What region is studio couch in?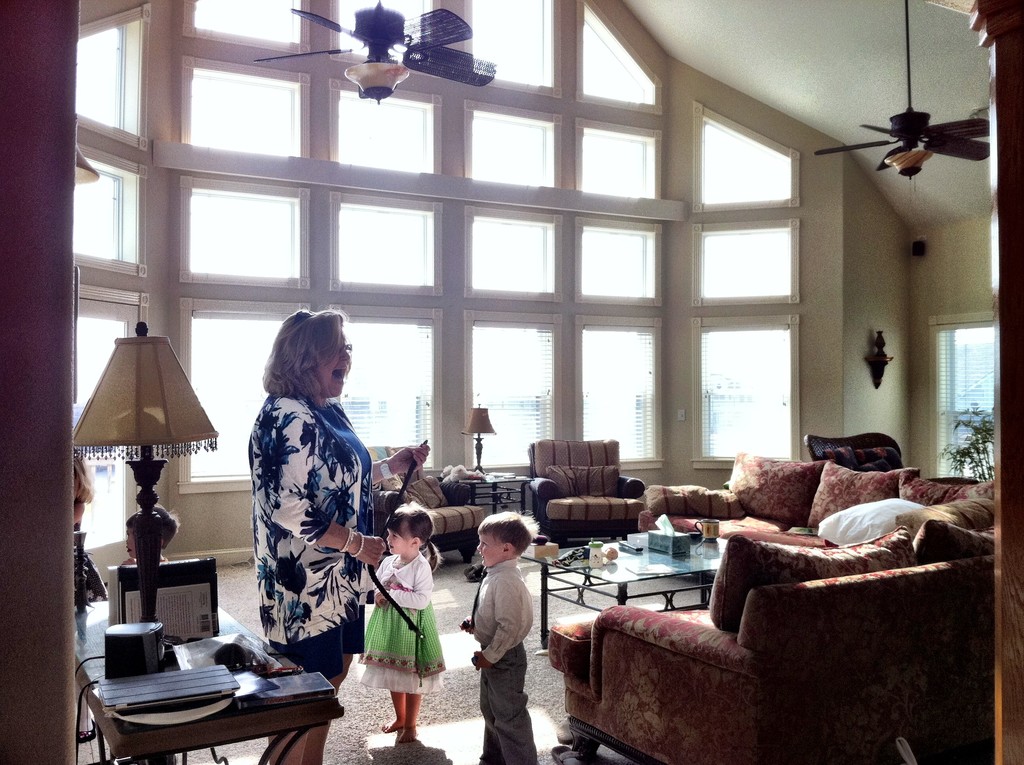
390 472 484 566.
